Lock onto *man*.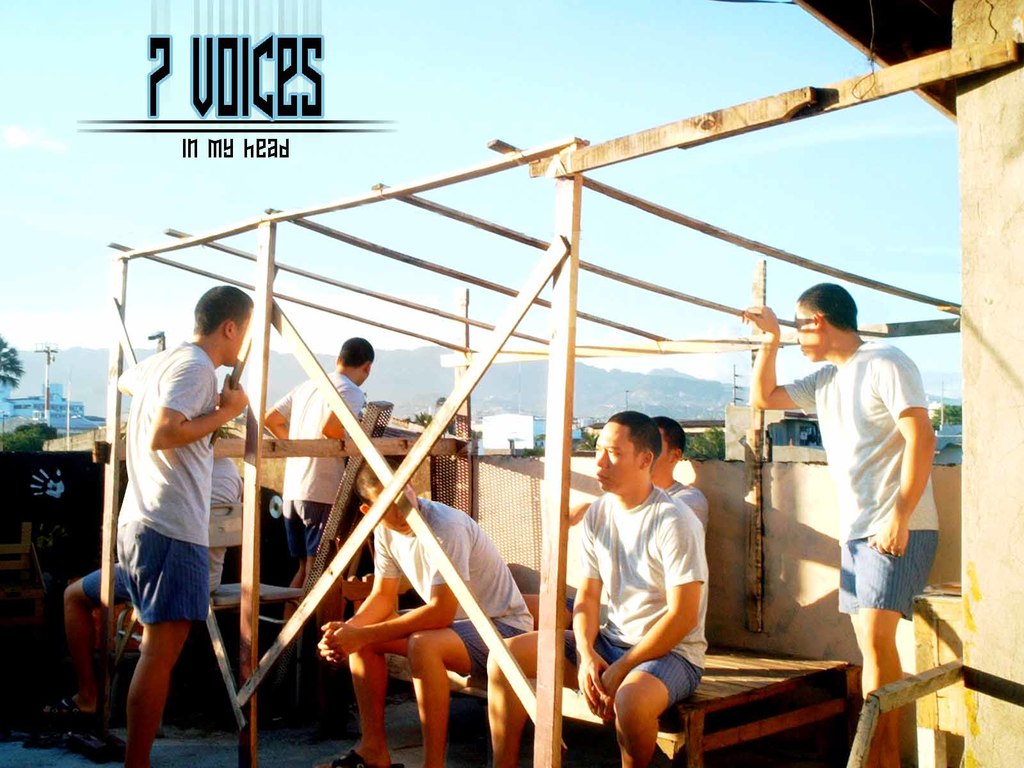
Locked: {"left": 265, "top": 335, "right": 374, "bottom": 639}.
